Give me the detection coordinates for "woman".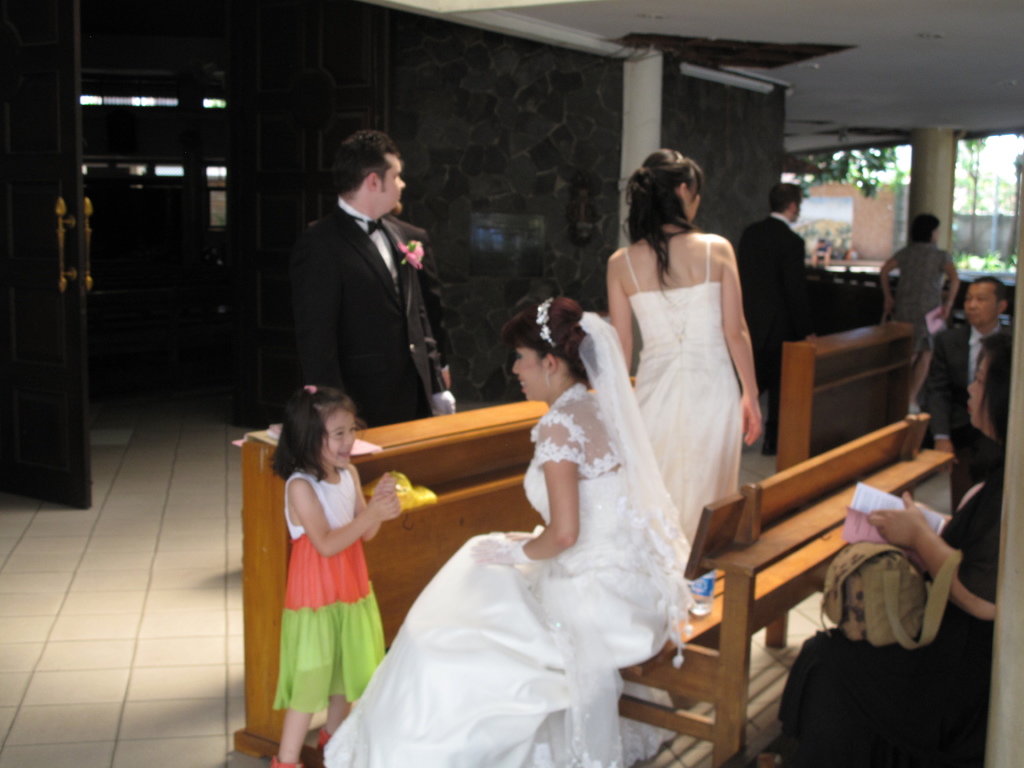
{"left": 879, "top": 209, "right": 959, "bottom": 410}.
